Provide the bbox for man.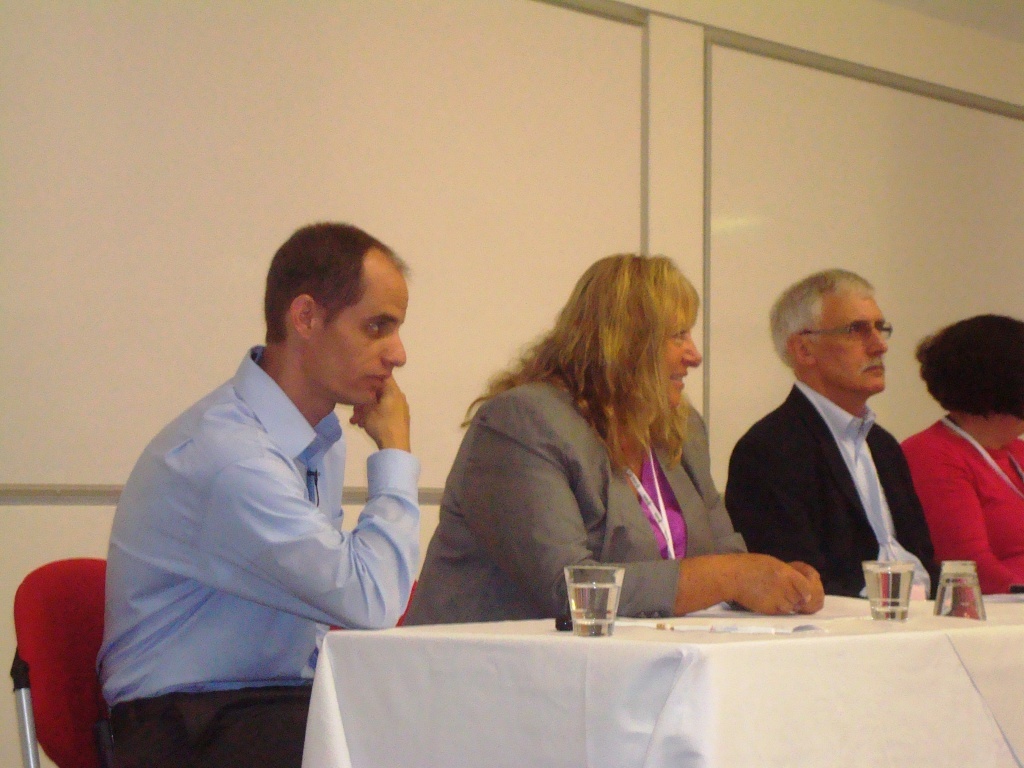
(722, 263, 958, 612).
